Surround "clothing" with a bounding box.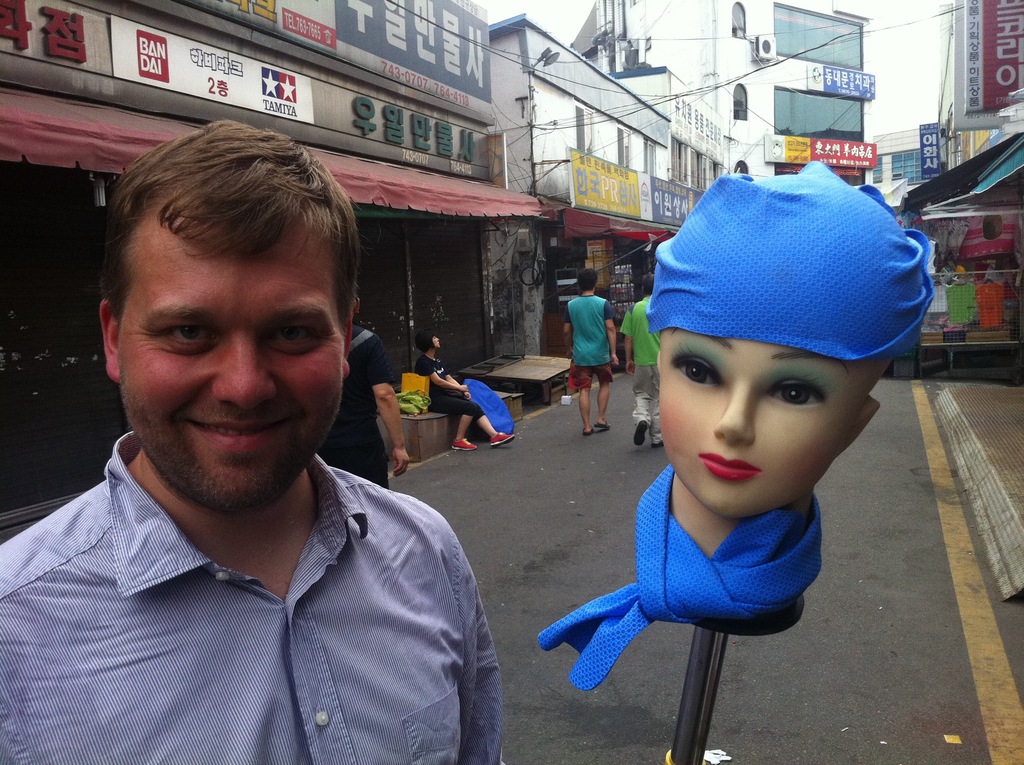
Rect(613, 289, 653, 360).
